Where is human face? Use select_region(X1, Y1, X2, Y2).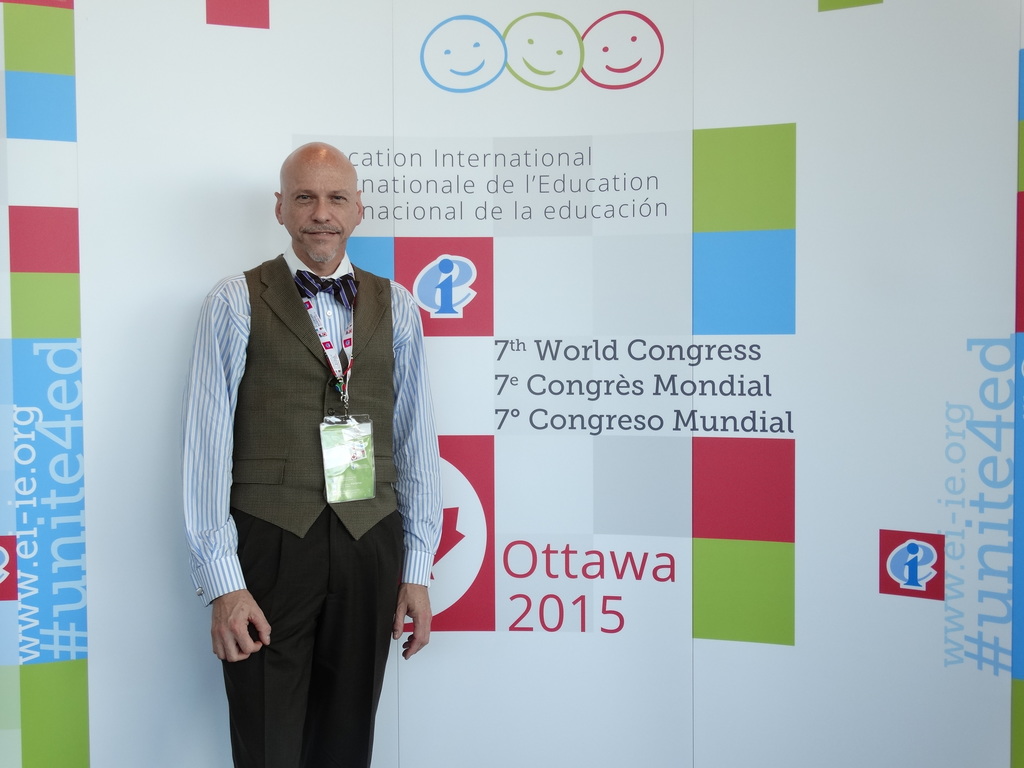
select_region(282, 169, 356, 260).
